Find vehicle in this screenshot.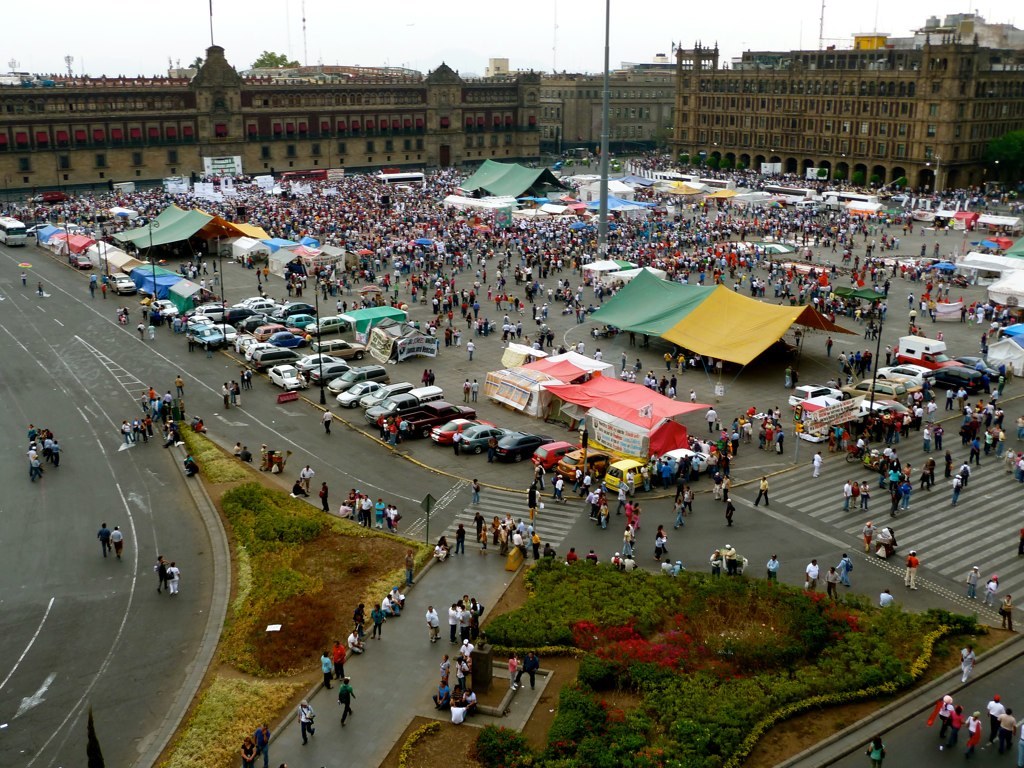
The bounding box for vehicle is left=0, top=216, right=26, bottom=247.
